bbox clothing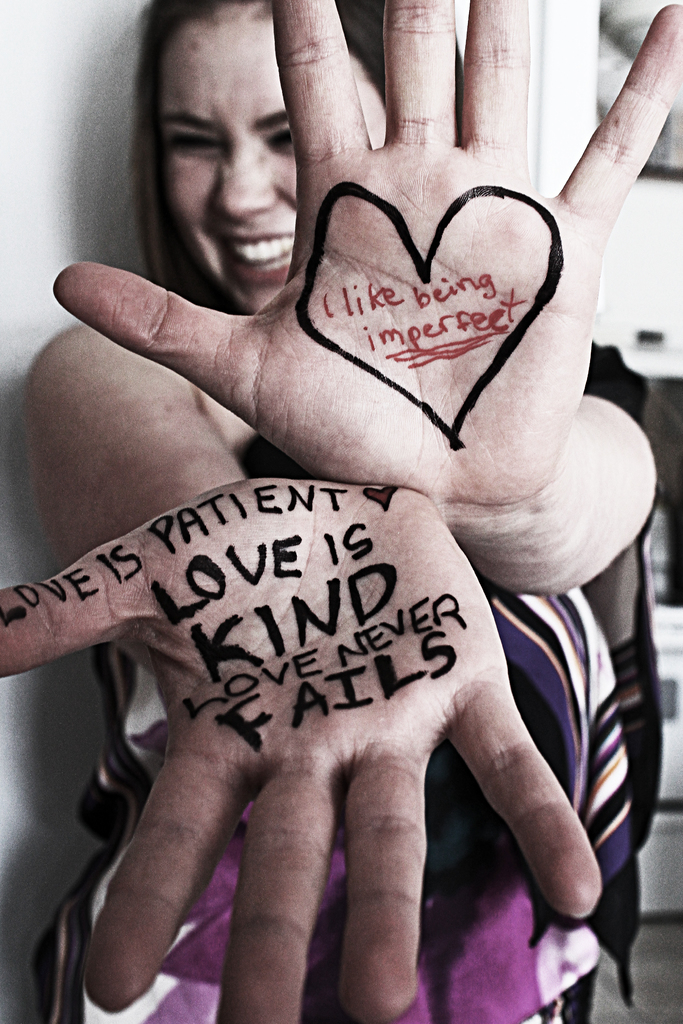
(x1=31, y1=436, x2=646, y2=1023)
